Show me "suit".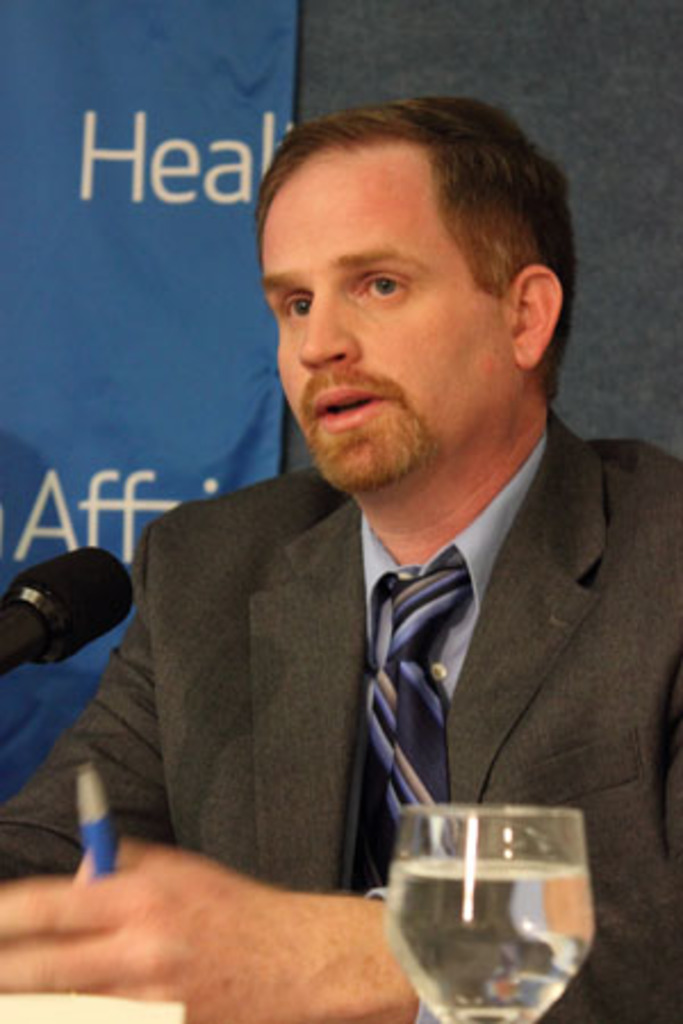
"suit" is here: rect(82, 432, 624, 912).
